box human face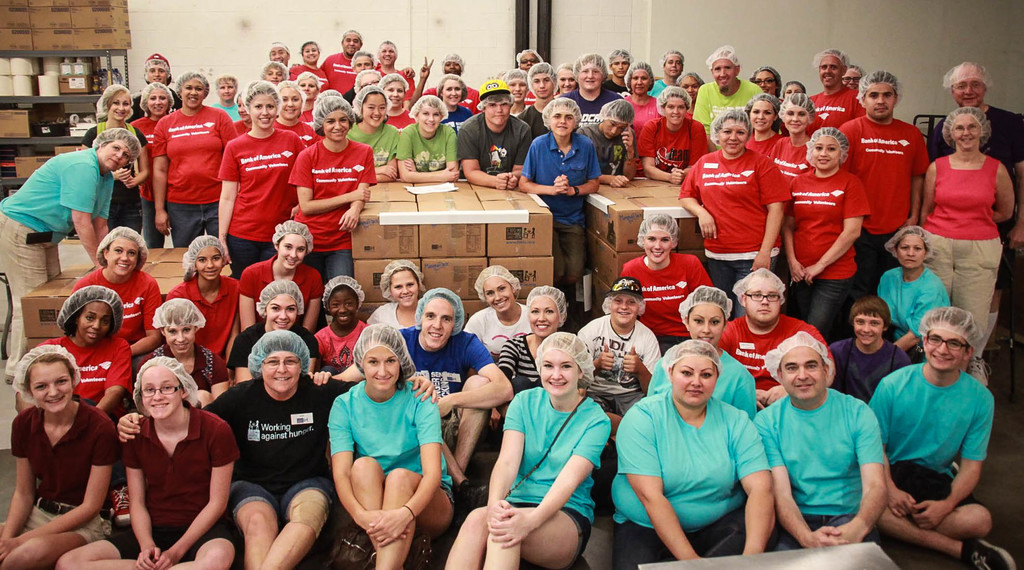
Rect(778, 343, 824, 399)
